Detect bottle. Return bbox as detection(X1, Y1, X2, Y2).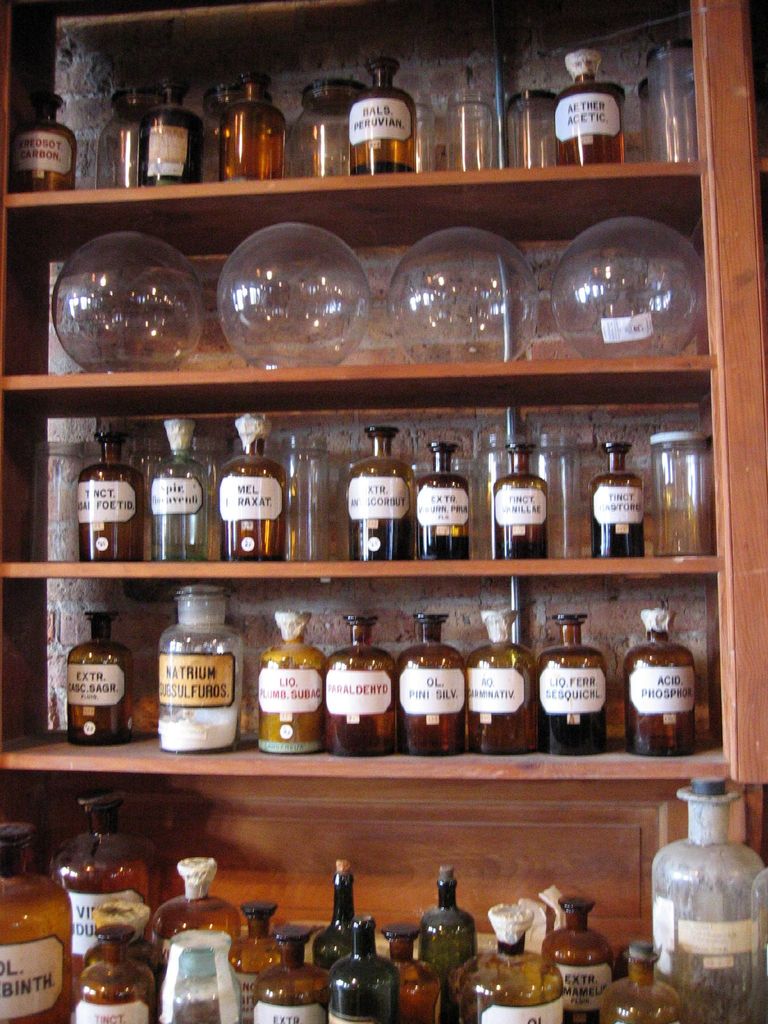
detection(234, 900, 283, 1023).
